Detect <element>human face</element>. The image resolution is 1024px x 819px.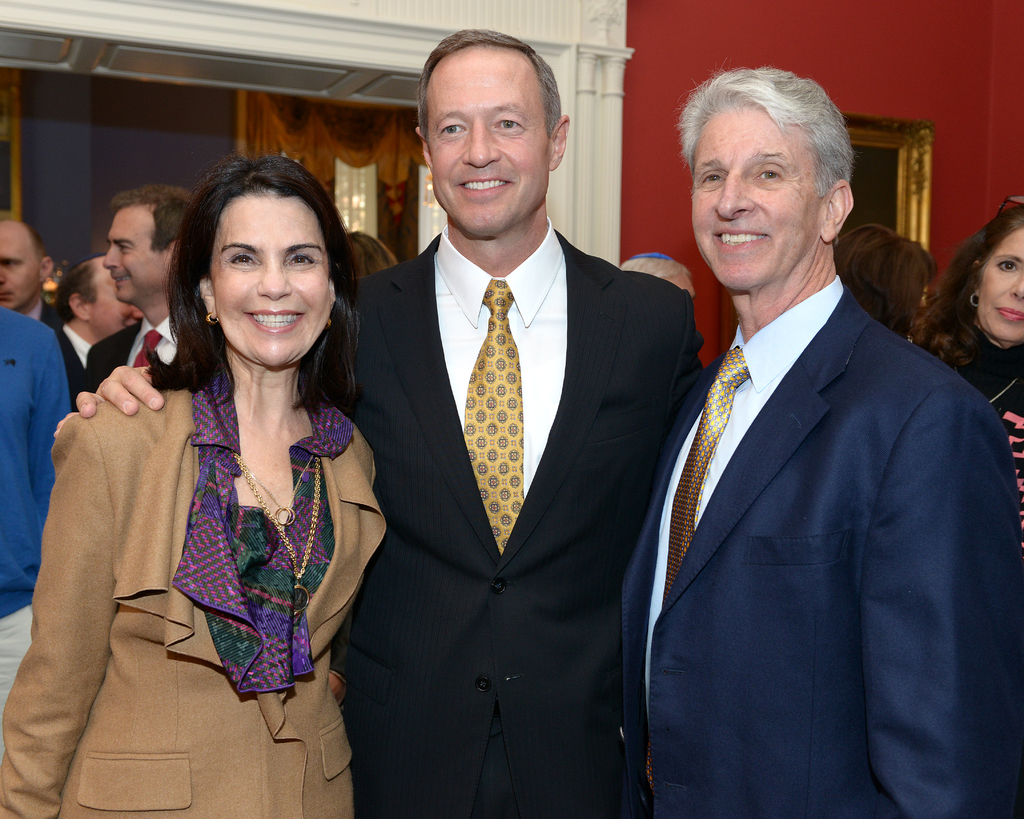
Rect(687, 102, 830, 285).
